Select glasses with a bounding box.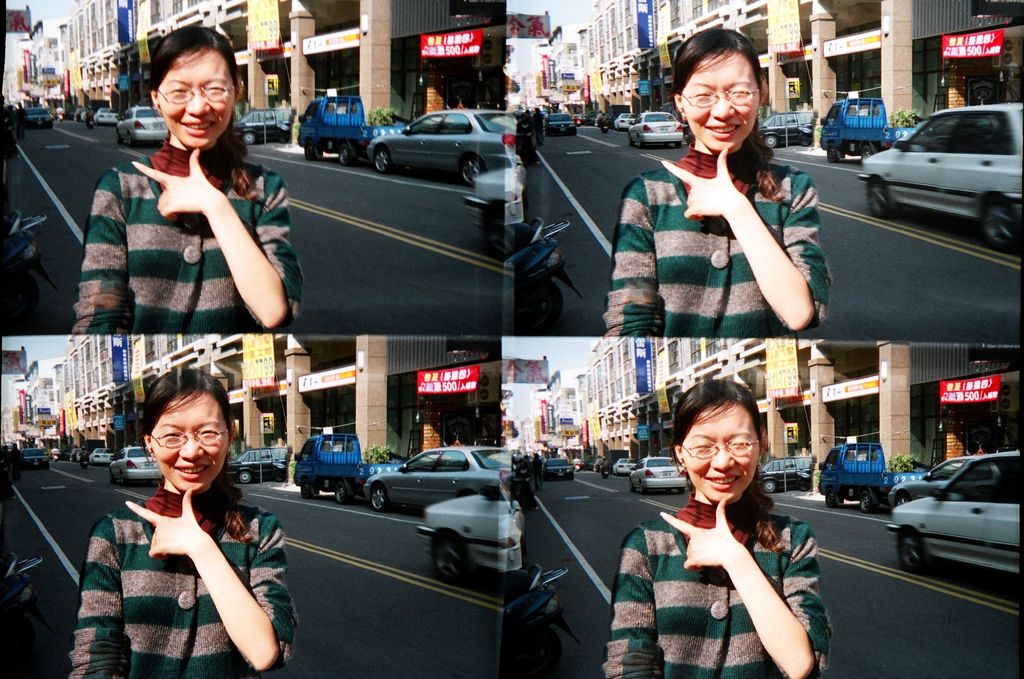
(676,87,766,108).
